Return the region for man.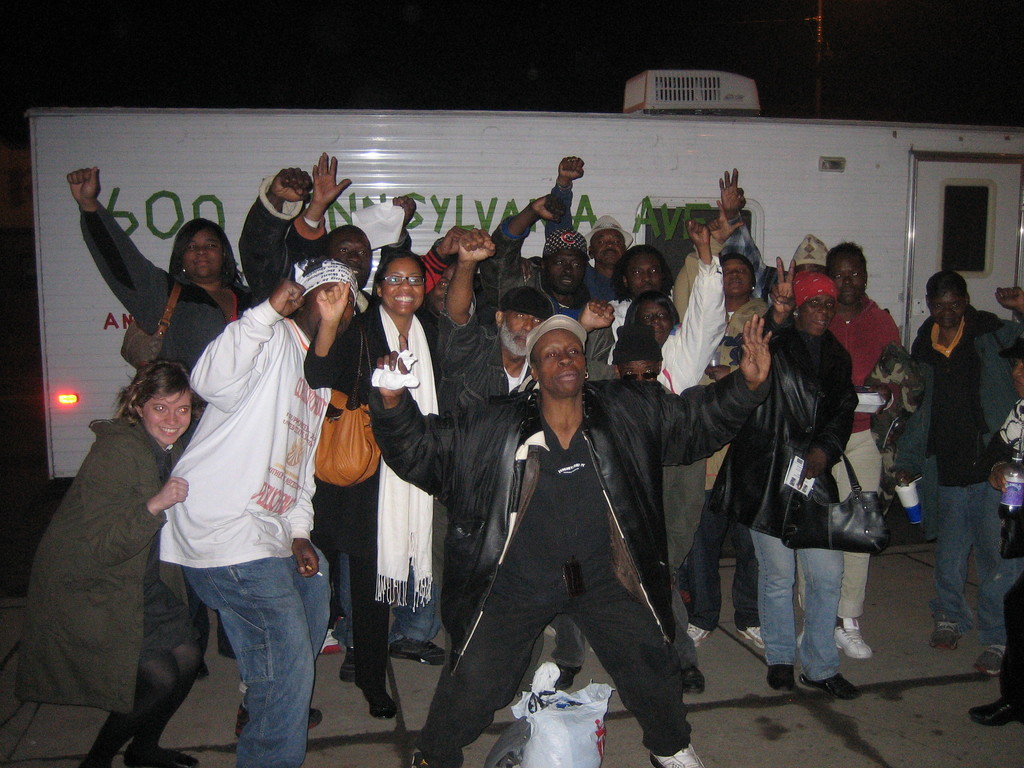
locate(548, 300, 708, 701).
